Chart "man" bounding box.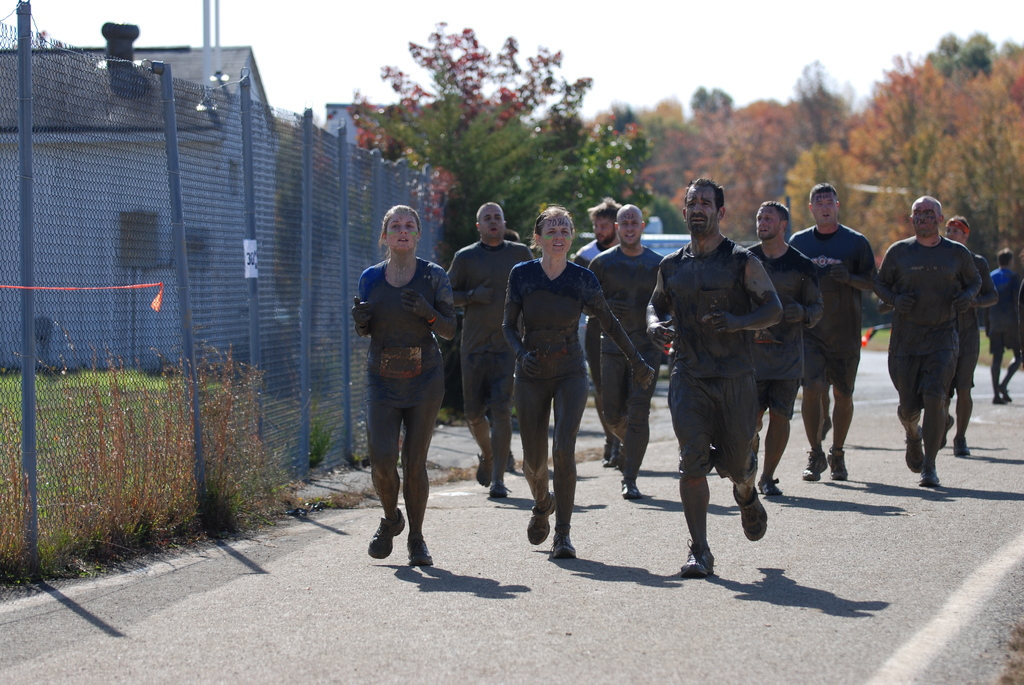
Charted: 791, 182, 871, 484.
